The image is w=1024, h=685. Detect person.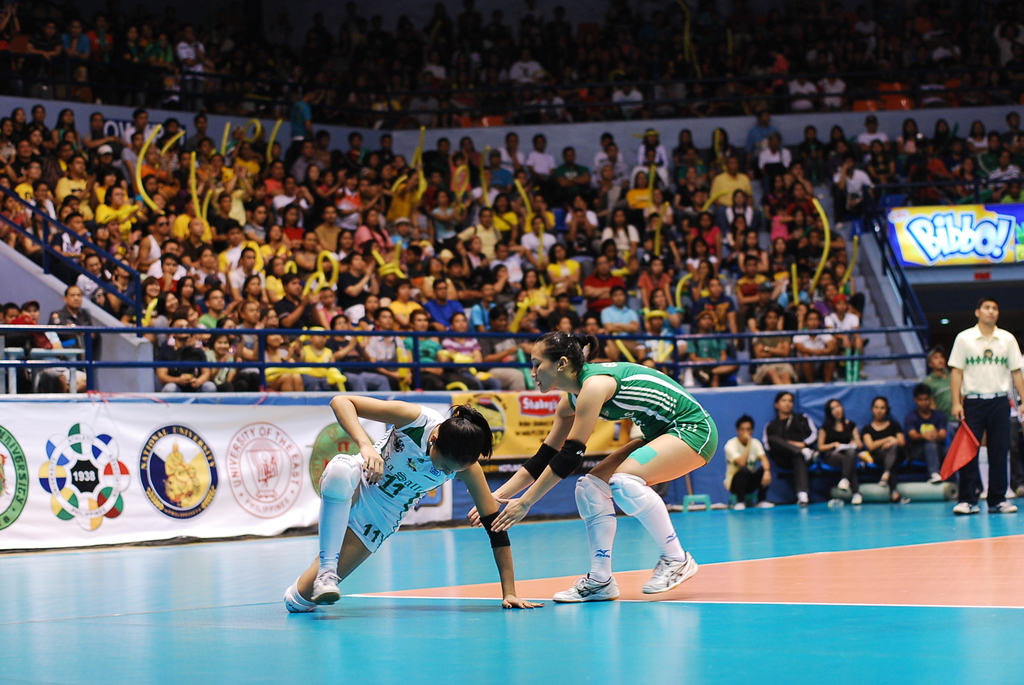
Detection: bbox=[420, 256, 462, 303].
